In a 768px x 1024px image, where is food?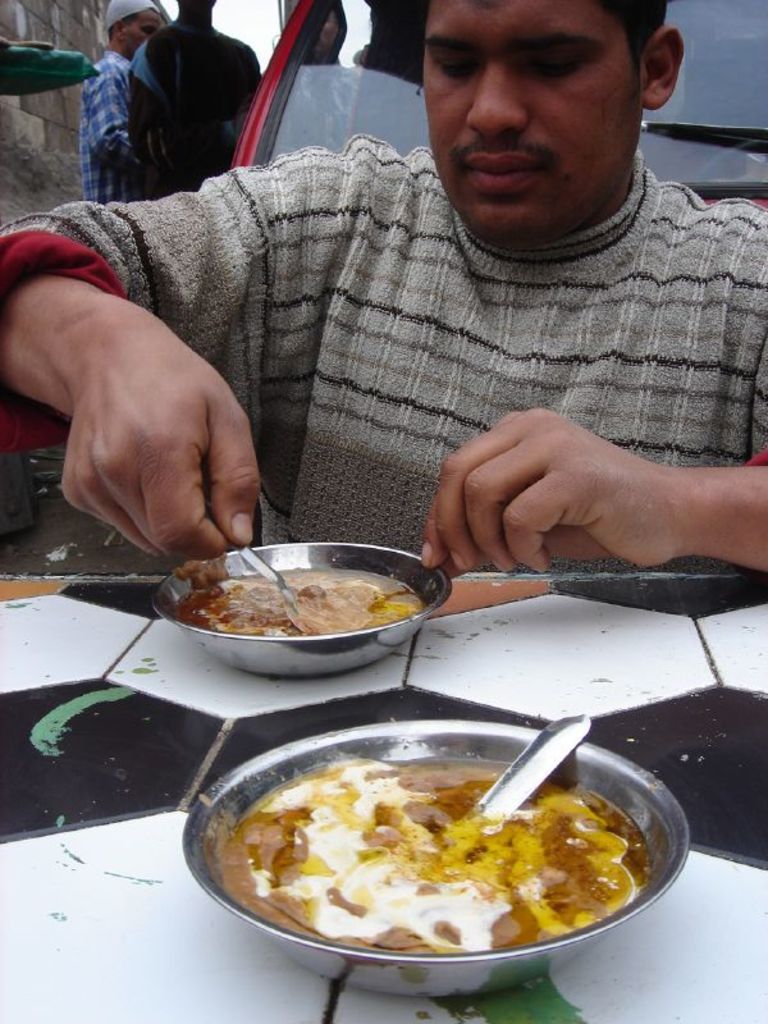
crop(221, 740, 649, 963).
